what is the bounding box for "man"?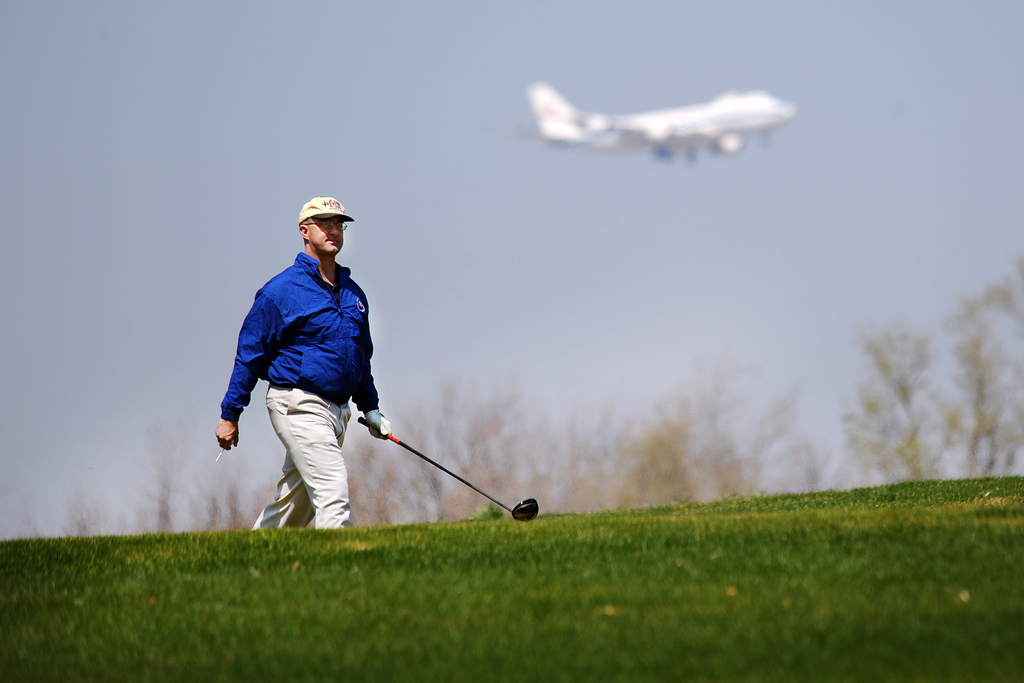
216:201:428:548.
